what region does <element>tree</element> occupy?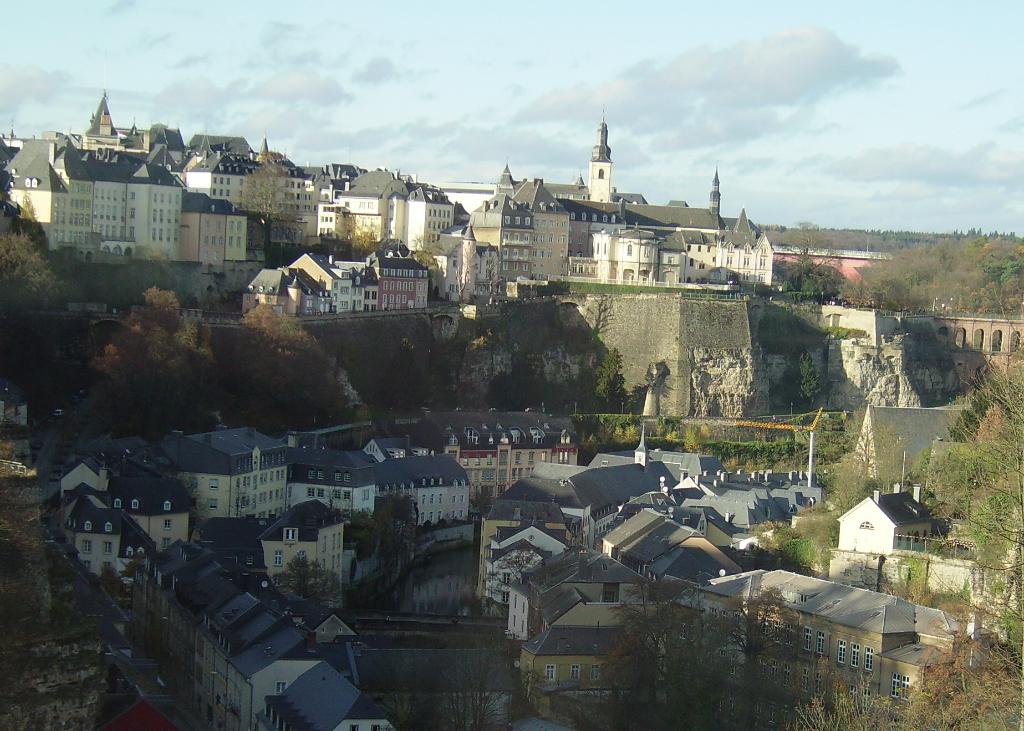
<bbox>783, 678, 909, 730</bbox>.
